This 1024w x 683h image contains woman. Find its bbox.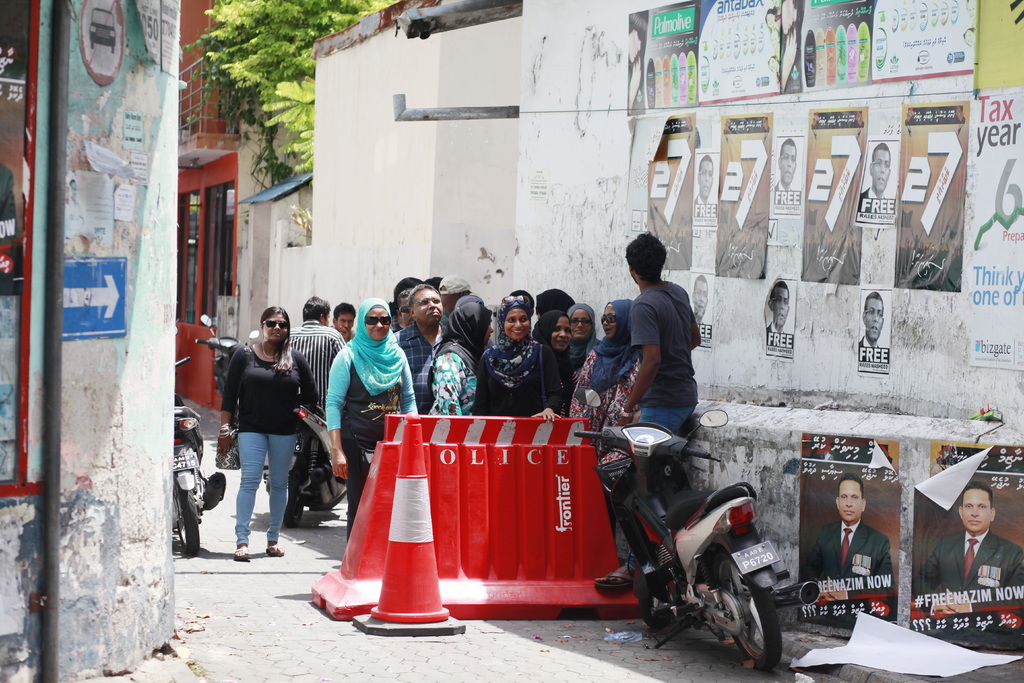
box=[471, 292, 570, 415].
